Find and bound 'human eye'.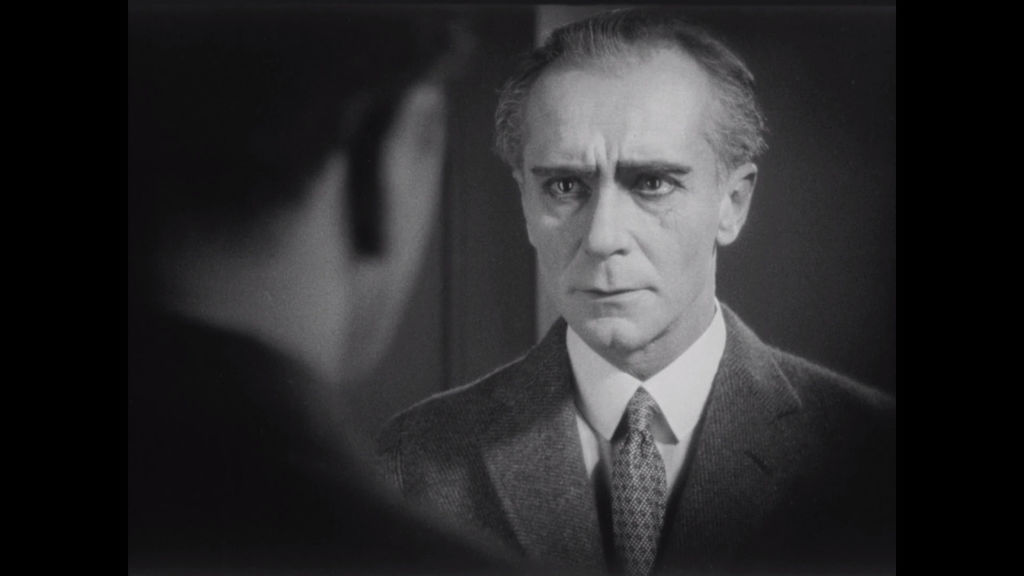
Bound: <bbox>535, 176, 591, 205</bbox>.
